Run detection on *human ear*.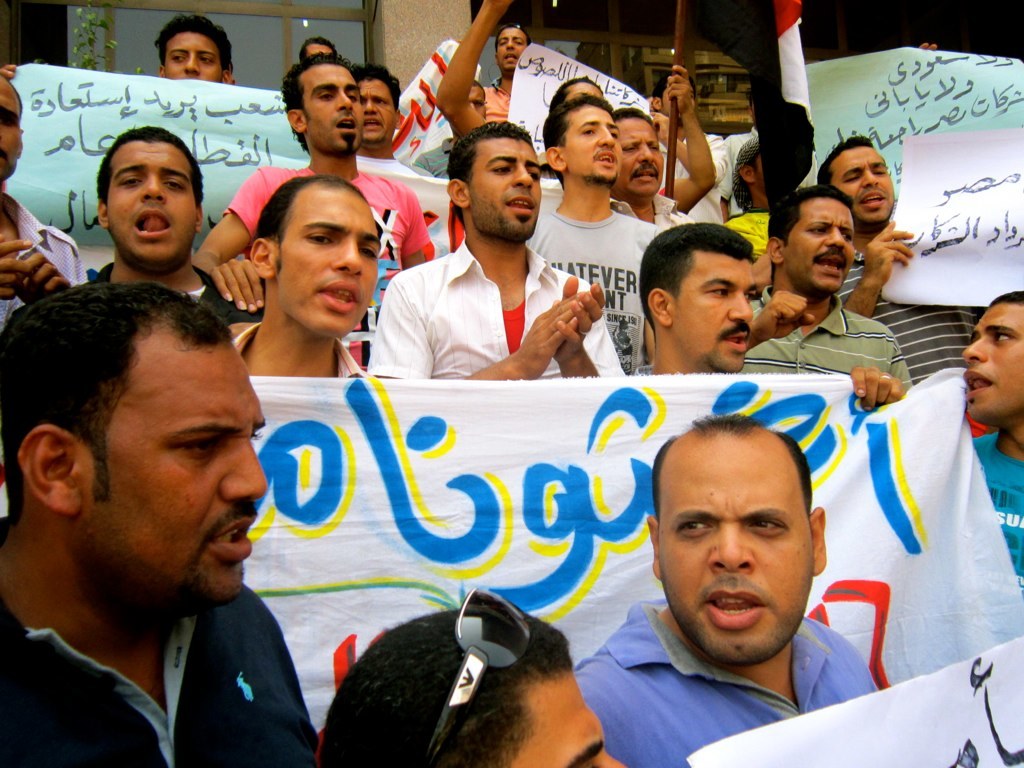
Result: {"x1": 650, "y1": 96, "x2": 661, "y2": 108}.
